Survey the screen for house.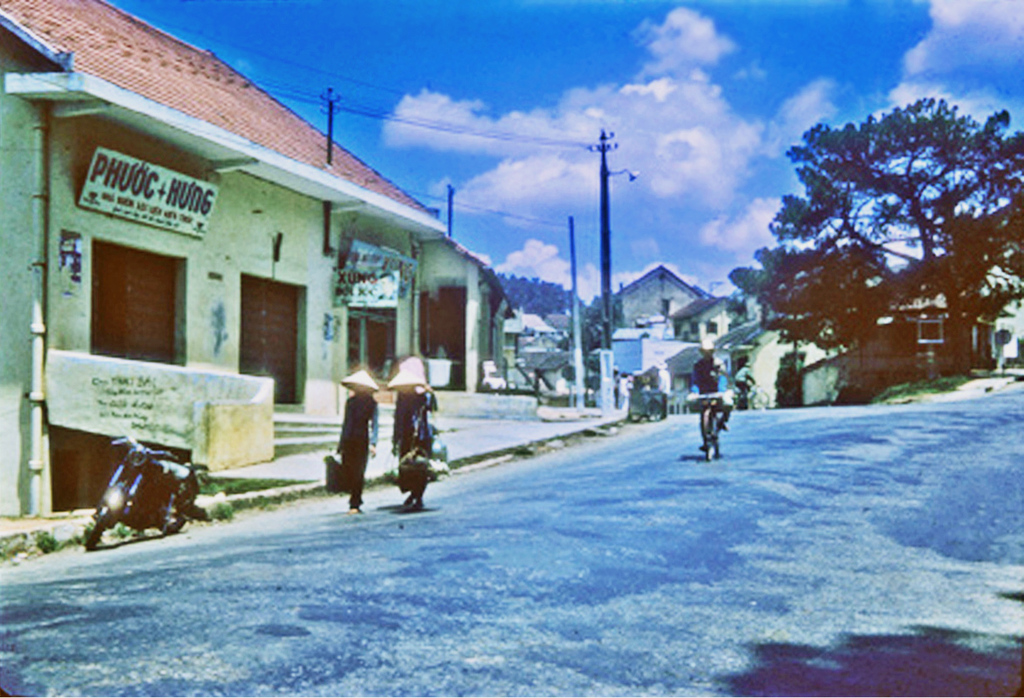
Survey found: Rect(0, 0, 522, 499).
